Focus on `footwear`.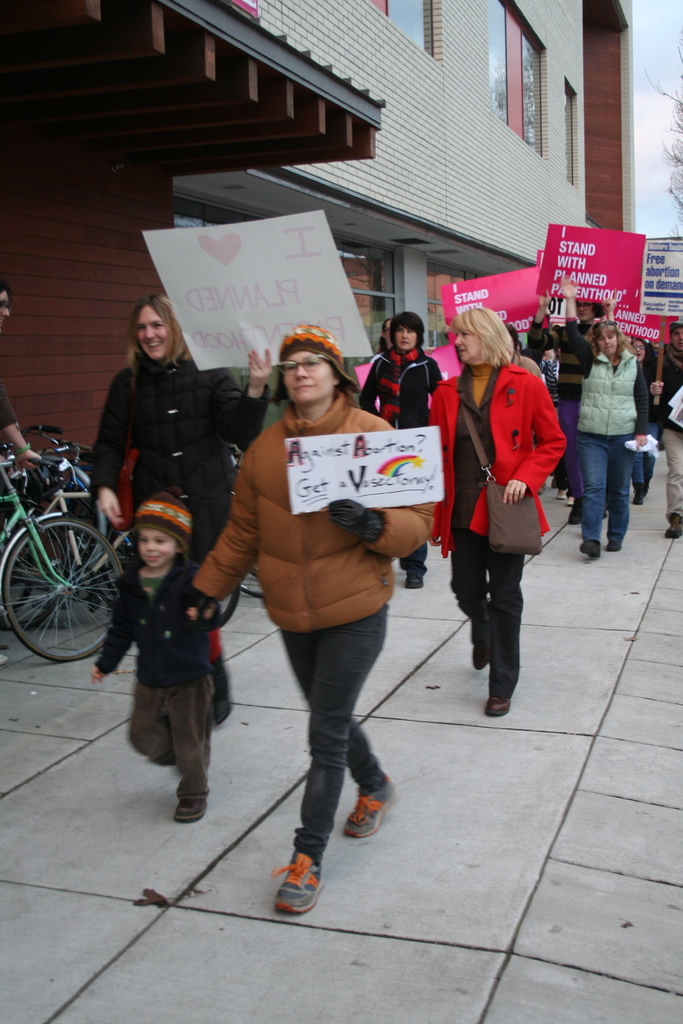
Focused at left=664, top=516, right=682, bottom=538.
